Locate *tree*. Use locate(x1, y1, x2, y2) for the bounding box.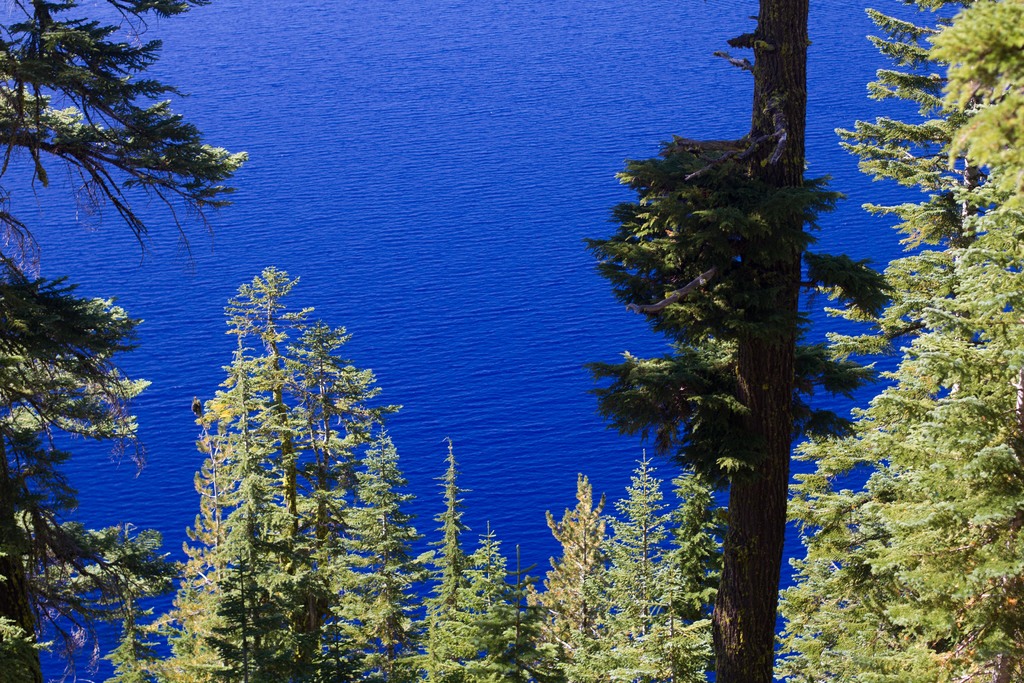
locate(520, 467, 618, 682).
